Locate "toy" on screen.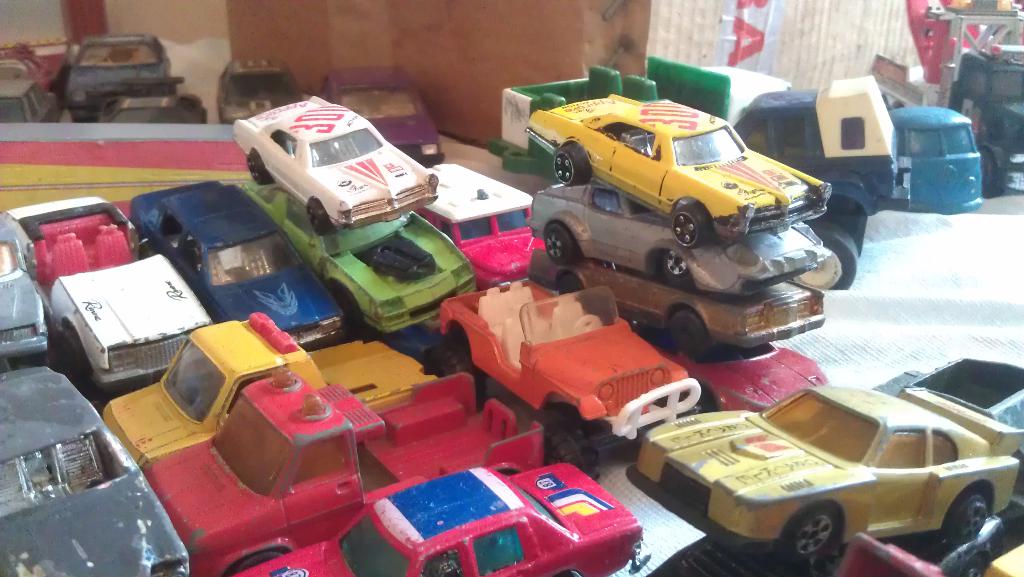
On screen at bbox=[244, 86, 442, 268].
